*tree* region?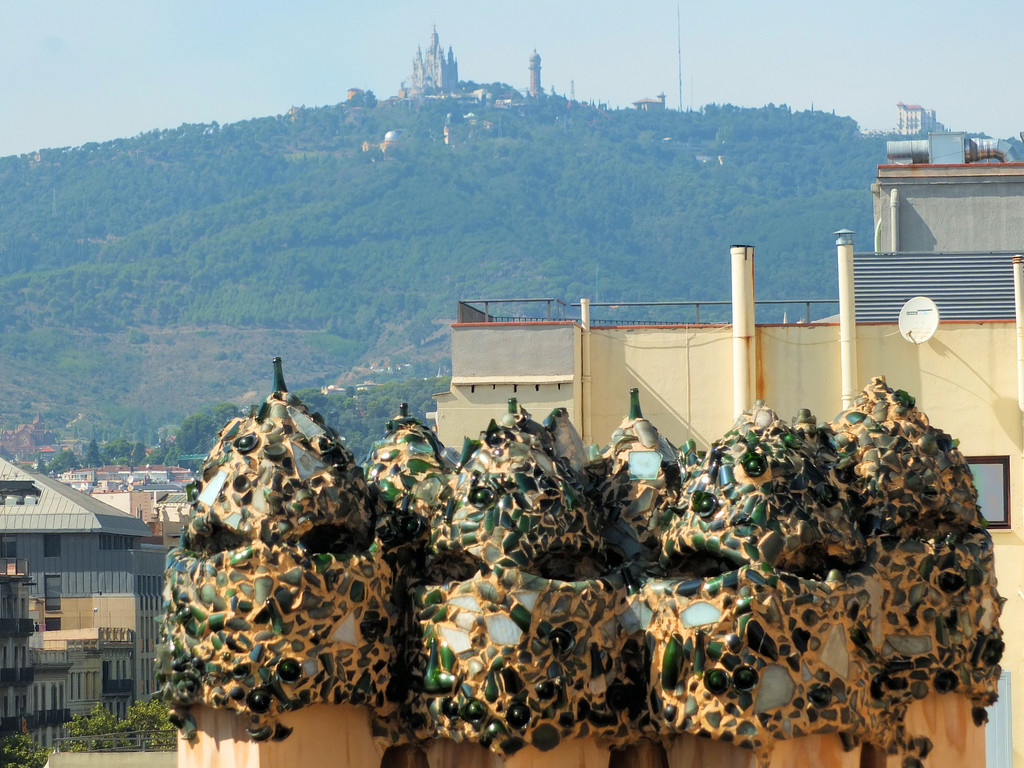
l=31, t=456, r=49, b=472
